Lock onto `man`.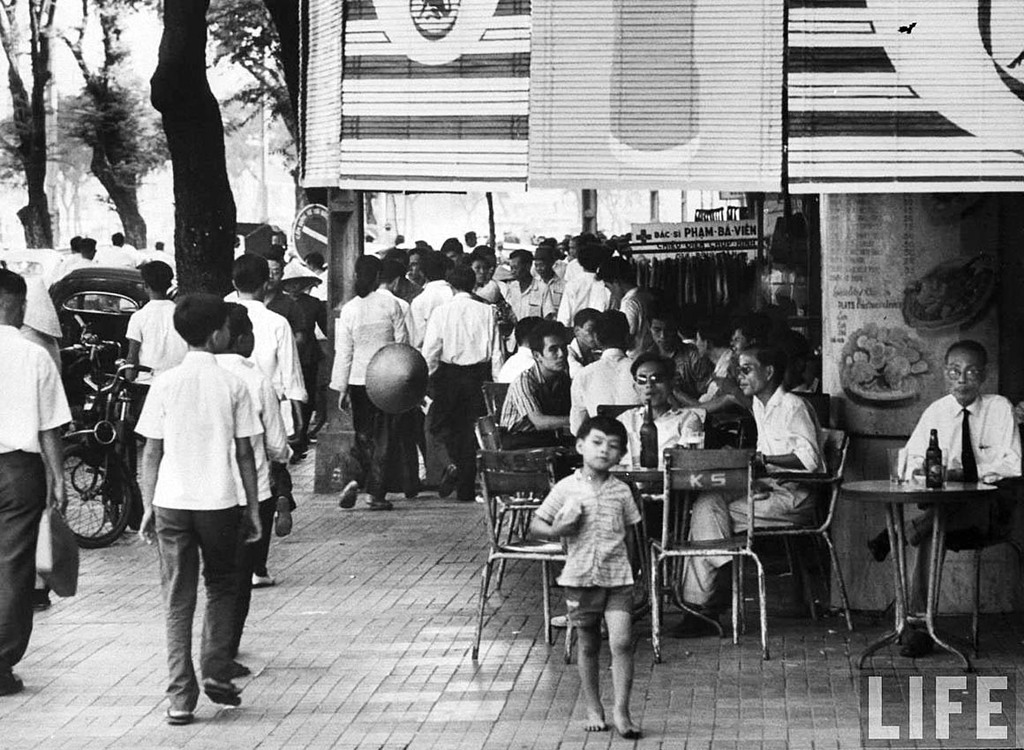
Locked: region(0, 266, 74, 697).
